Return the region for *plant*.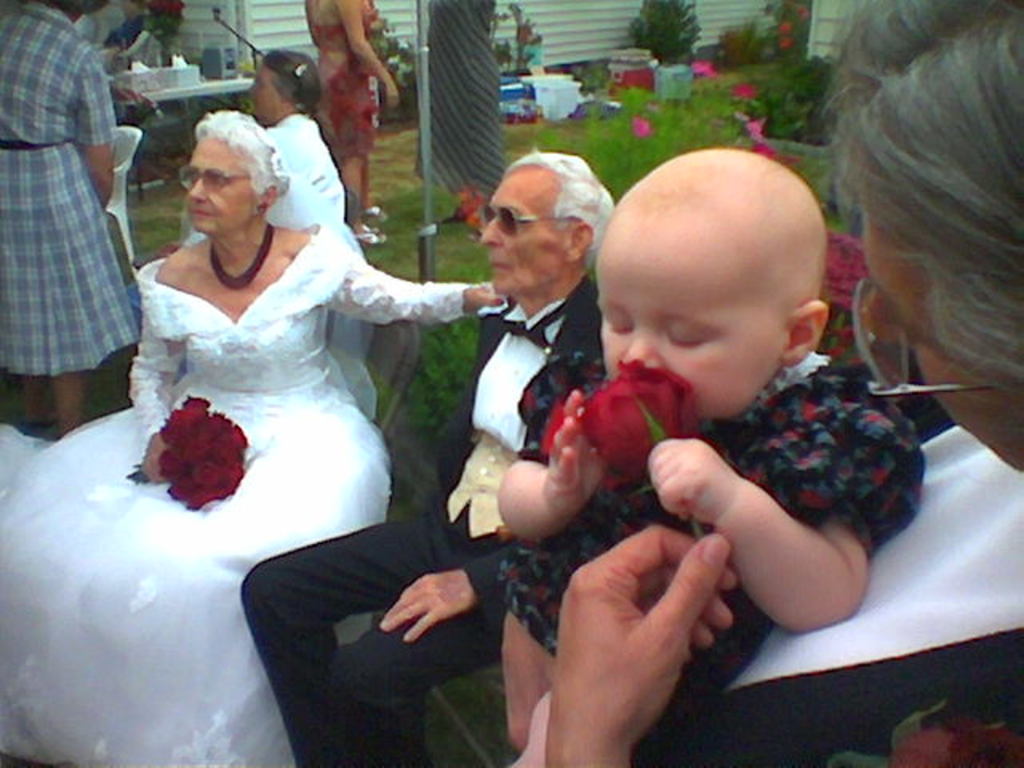
(left=131, top=187, right=192, bottom=259).
